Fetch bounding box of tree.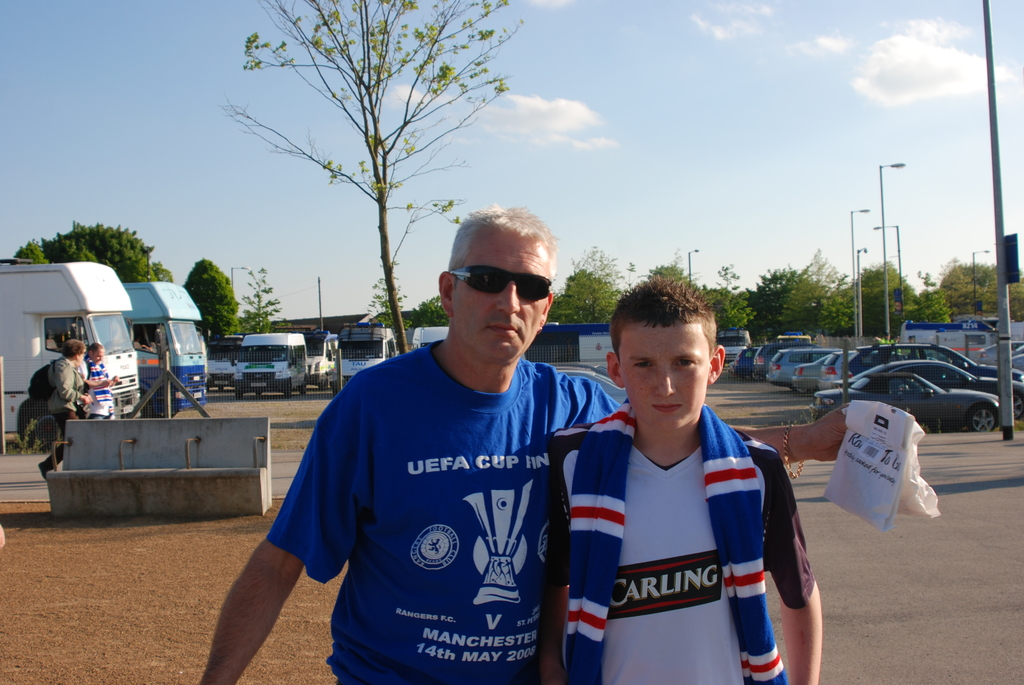
Bbox: rect(368, 277, 404, 324).
